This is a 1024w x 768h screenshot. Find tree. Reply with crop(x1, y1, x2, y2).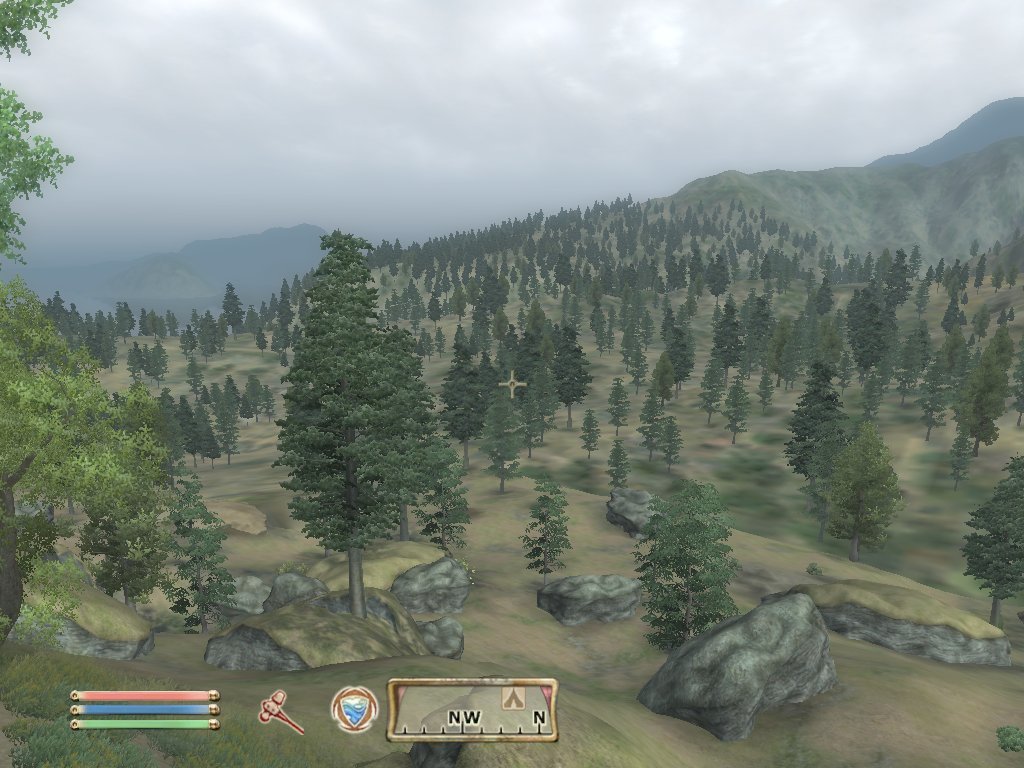
crop(657, 412, 681, 474).
